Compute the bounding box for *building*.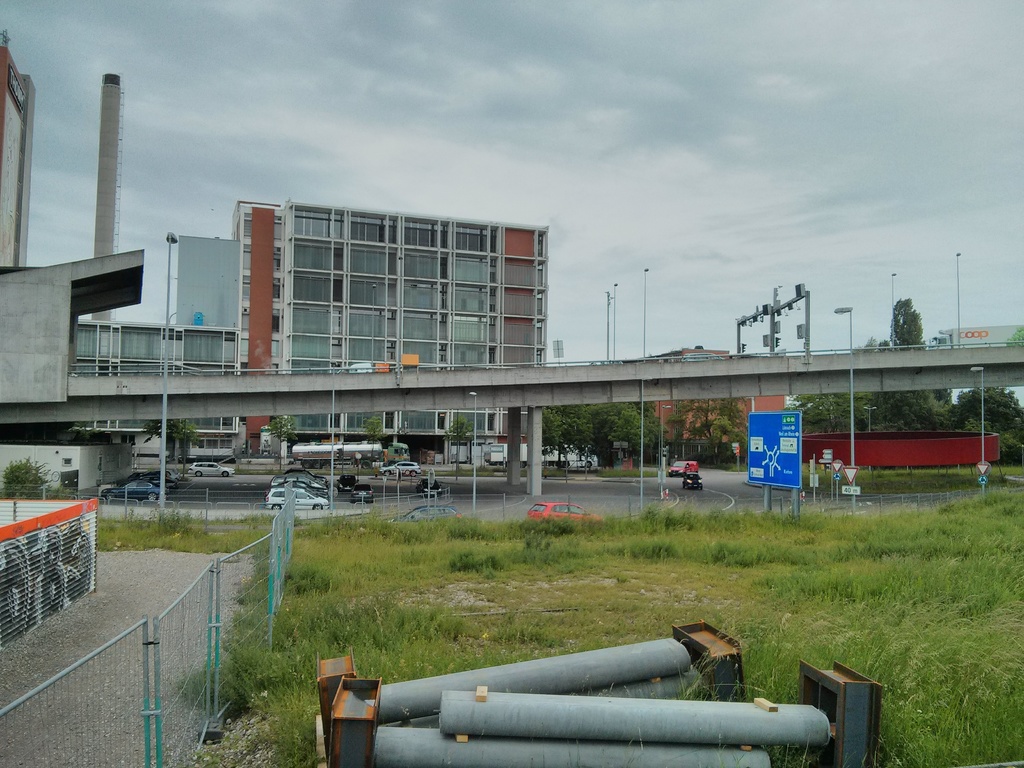
946/328/1023/441.
